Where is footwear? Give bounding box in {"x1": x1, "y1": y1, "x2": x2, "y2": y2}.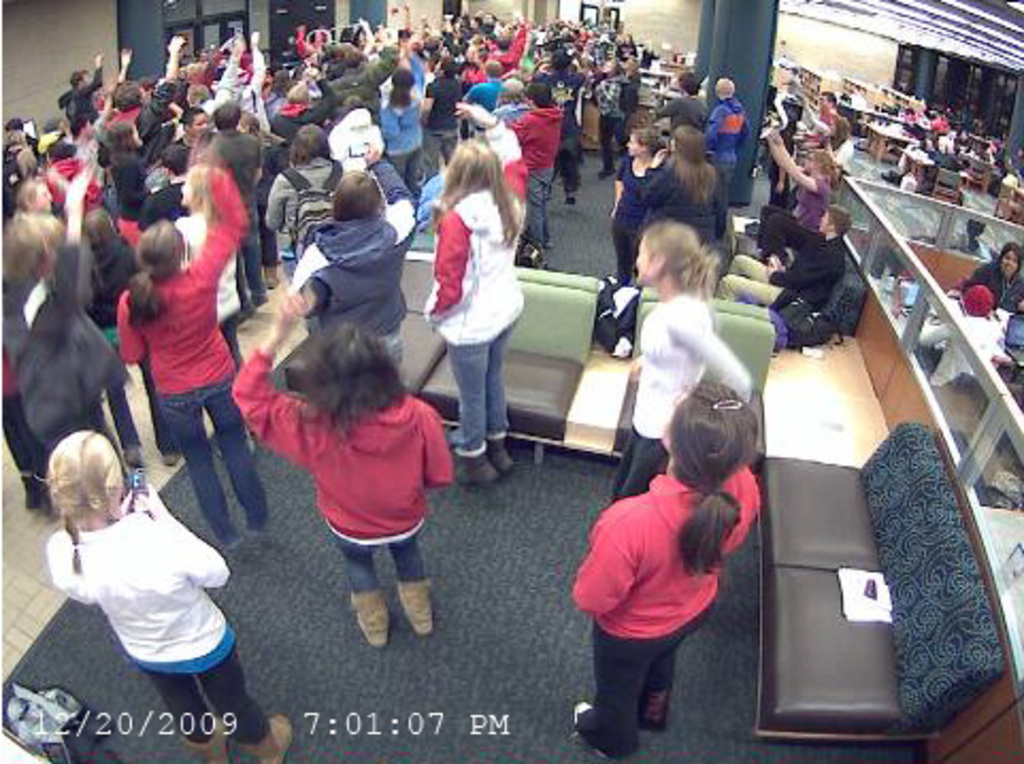
{"x1": 483, "y1": 434, "x2": 511, "y2": 479}.
